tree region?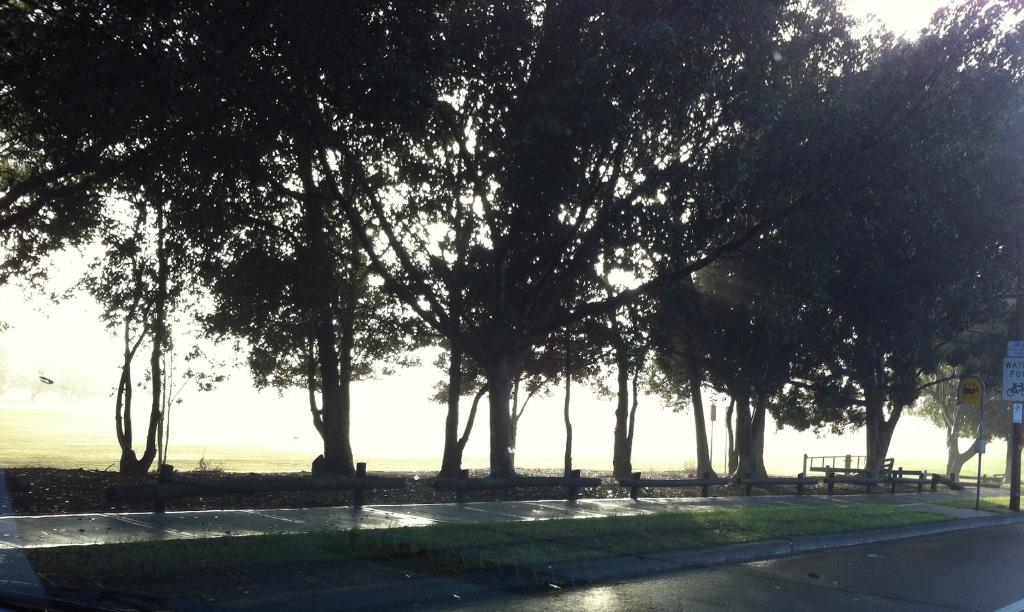
[x1=316, y1=0, x2=528, y2=487]
